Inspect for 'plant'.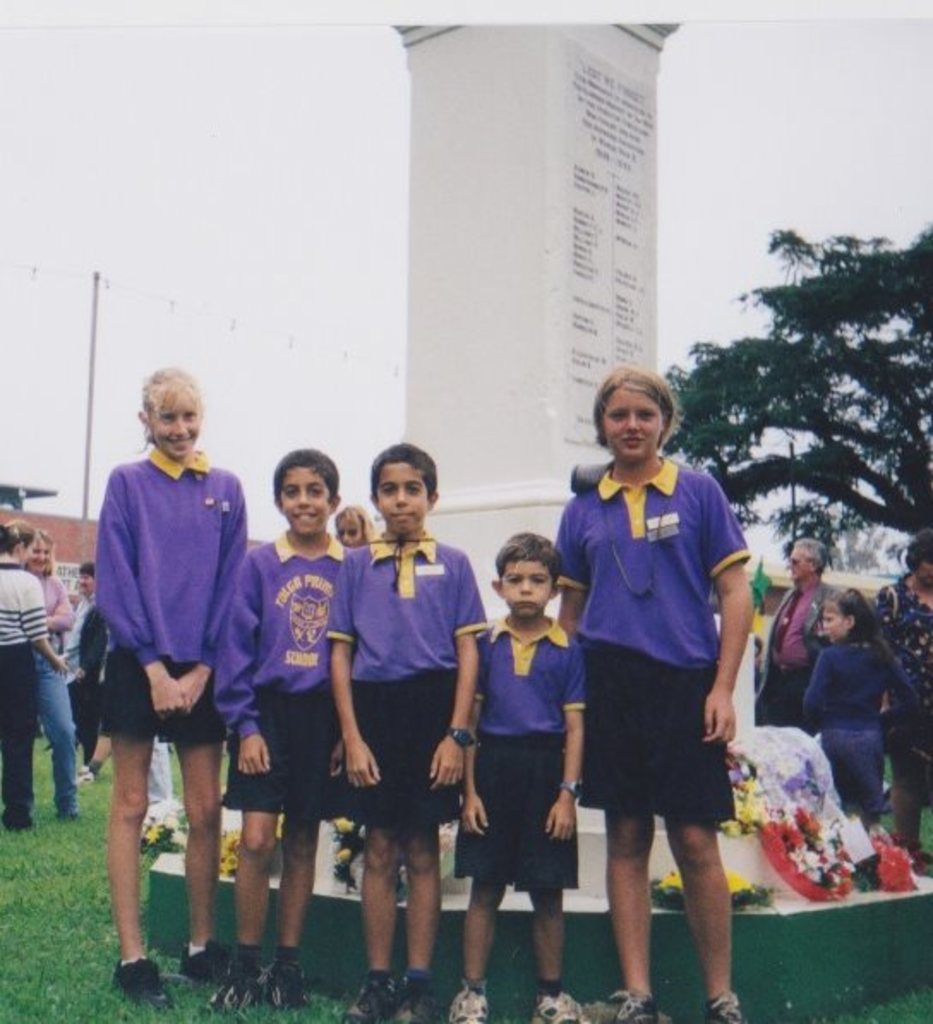
Inspection: region(216, 820, 247, 876).
